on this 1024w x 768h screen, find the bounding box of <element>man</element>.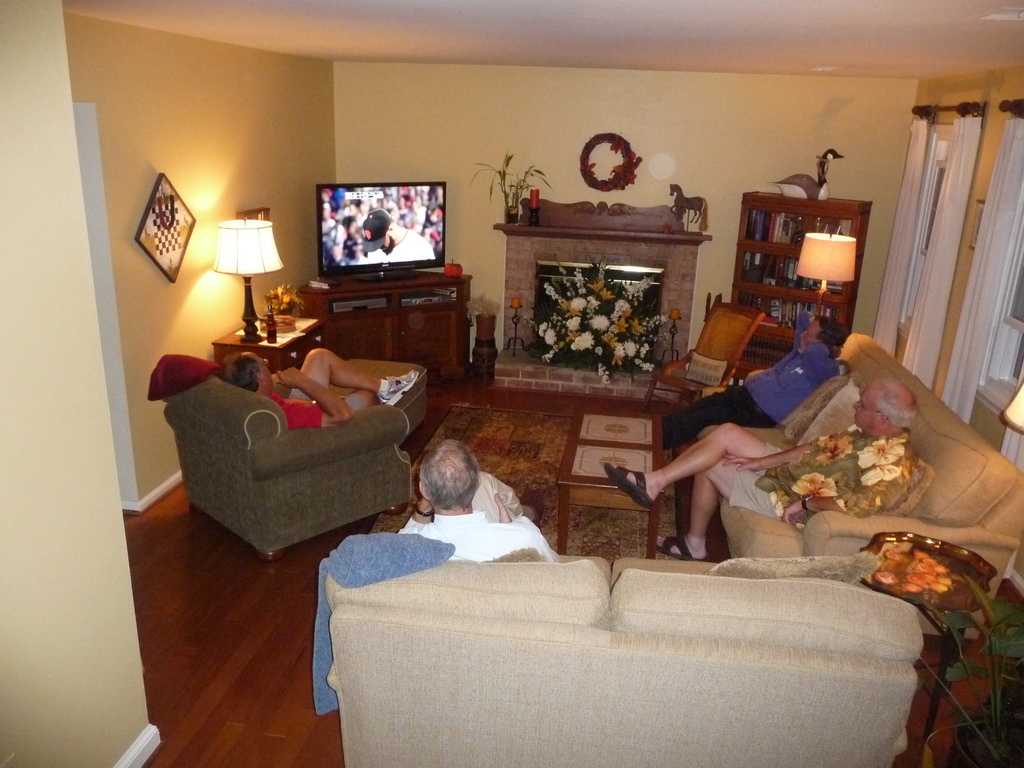
Bounding box: (left=607, top=378, right=919, bottom=556).
